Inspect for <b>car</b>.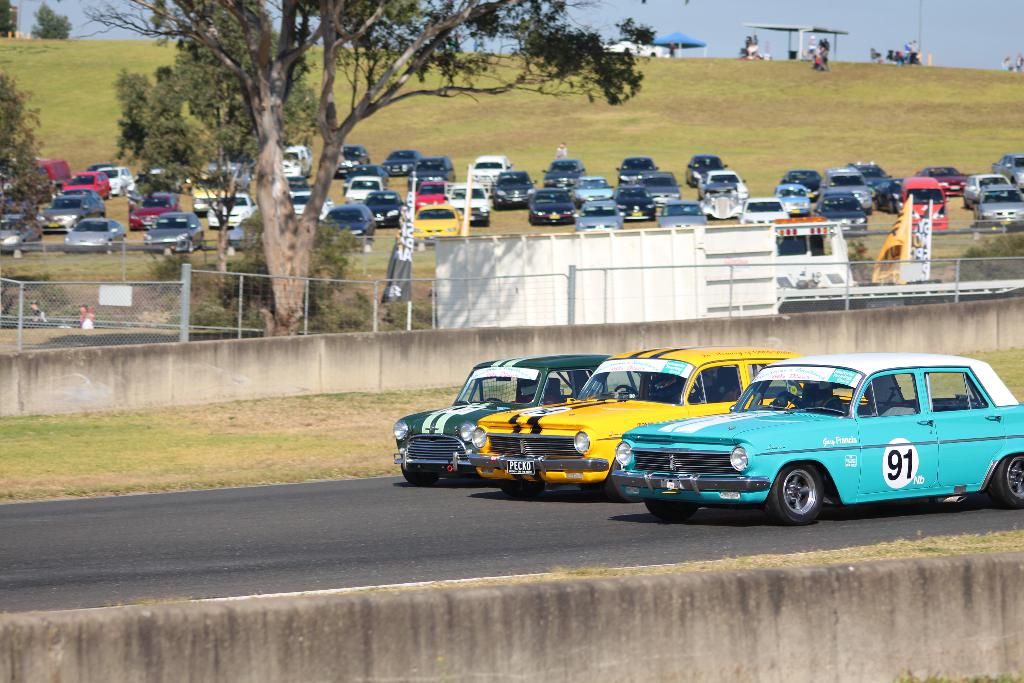
Inspection: [left=491, top=169, right=537, bottom=209].
